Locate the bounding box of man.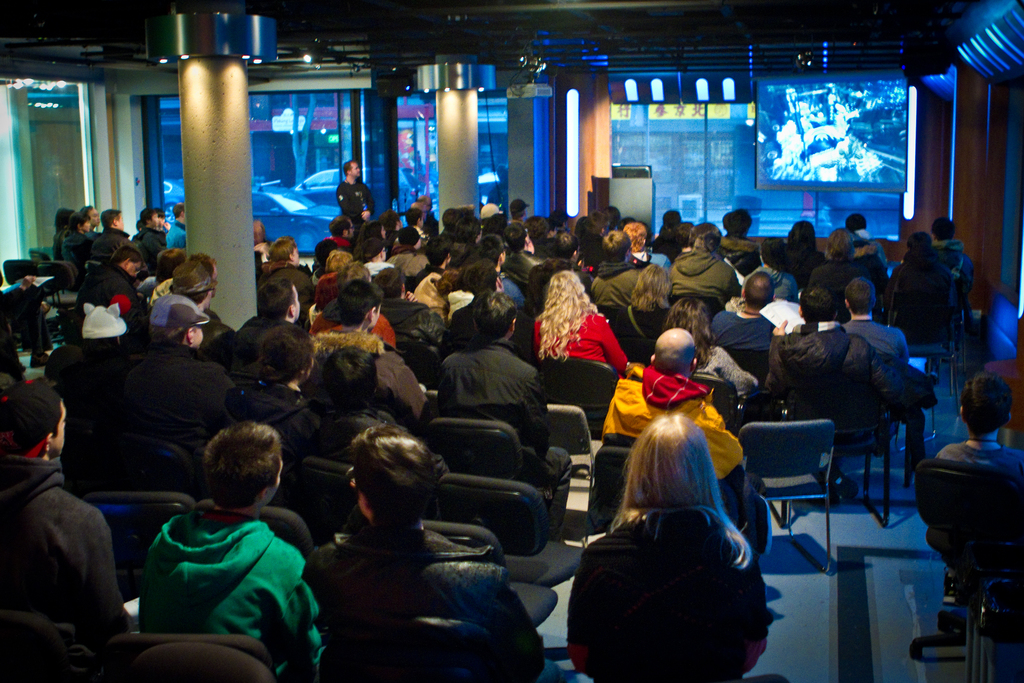
Bounding box: pyautogui.locateOnScreen(591, 231, 642, 308).
